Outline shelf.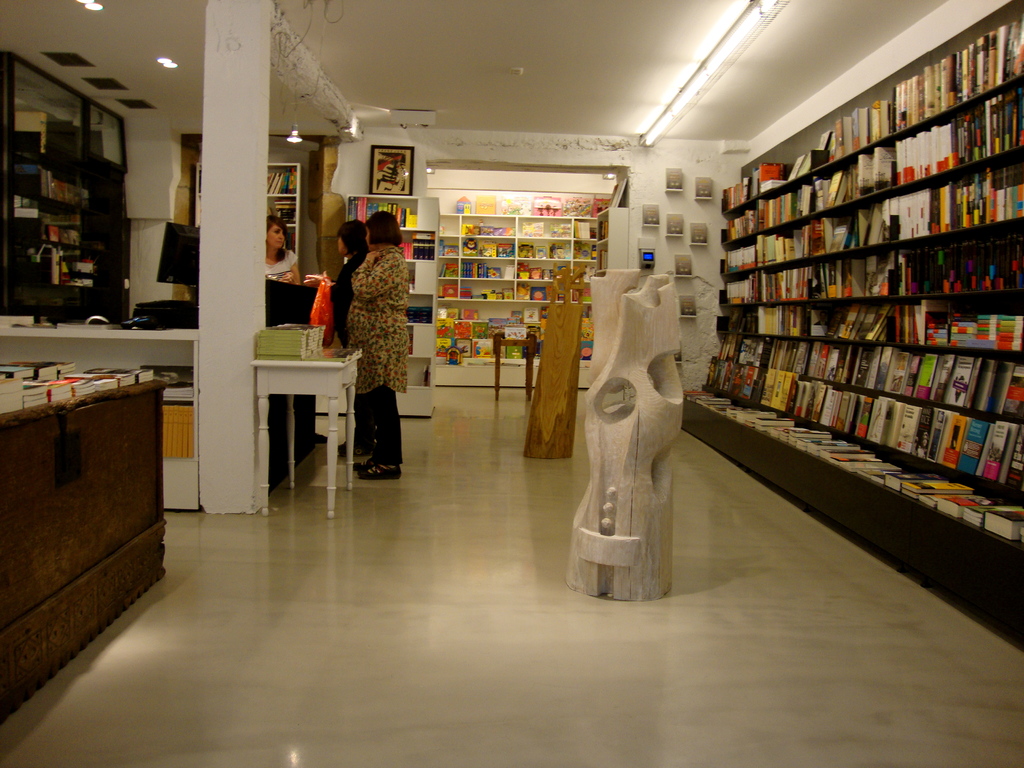
Outline: crop(710, 214, 1021, 305).
